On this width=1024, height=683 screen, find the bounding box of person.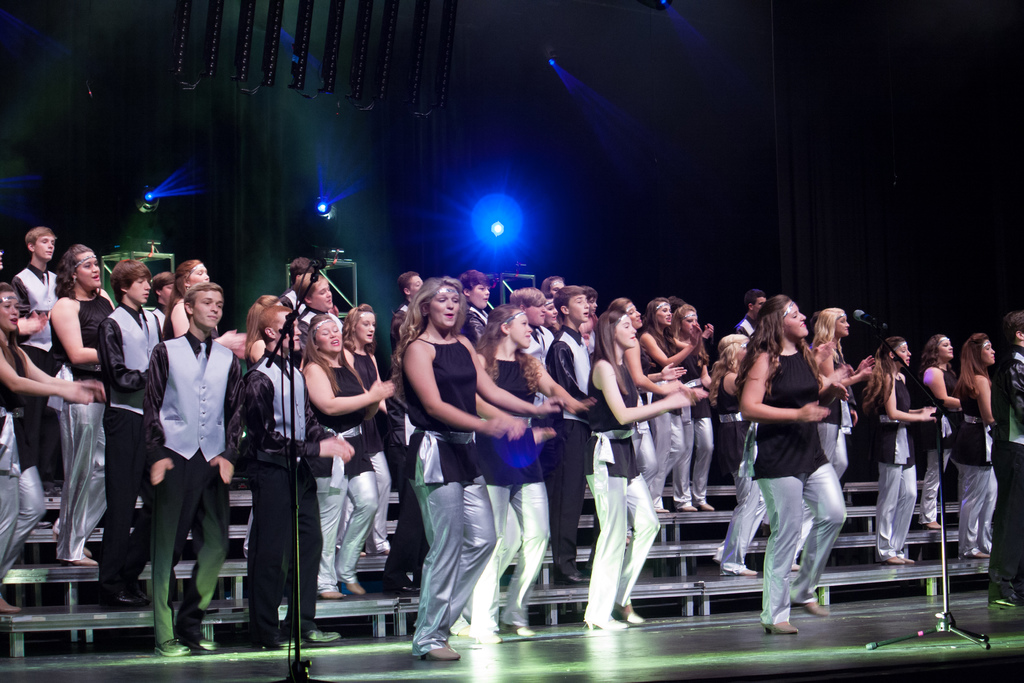
Bounding box: [148, 270, 184, 319].
